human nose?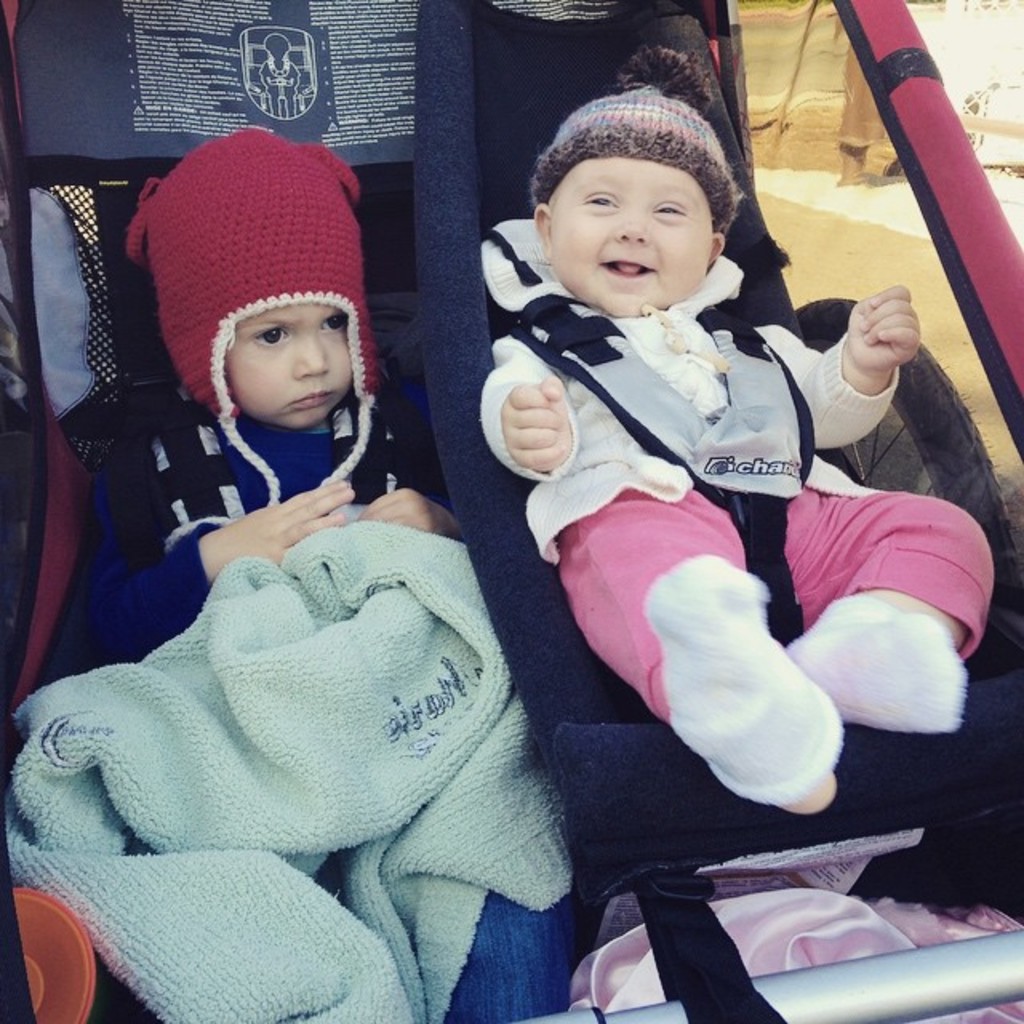
[left=298, top=330, right=328, bottom=376]
